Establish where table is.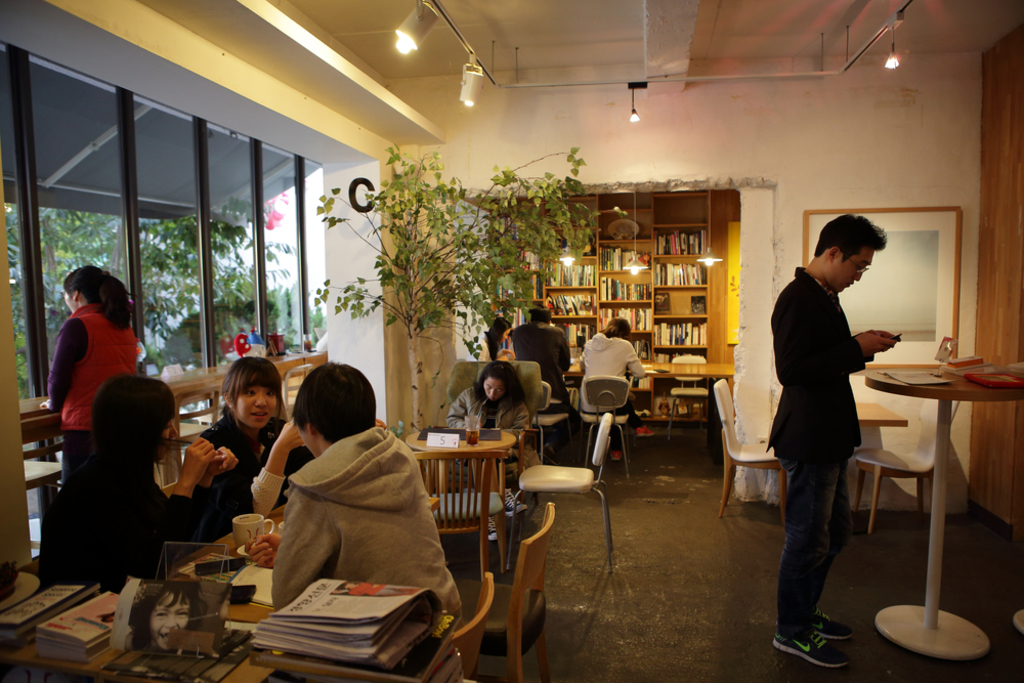
Established at 563,357,732,435.
